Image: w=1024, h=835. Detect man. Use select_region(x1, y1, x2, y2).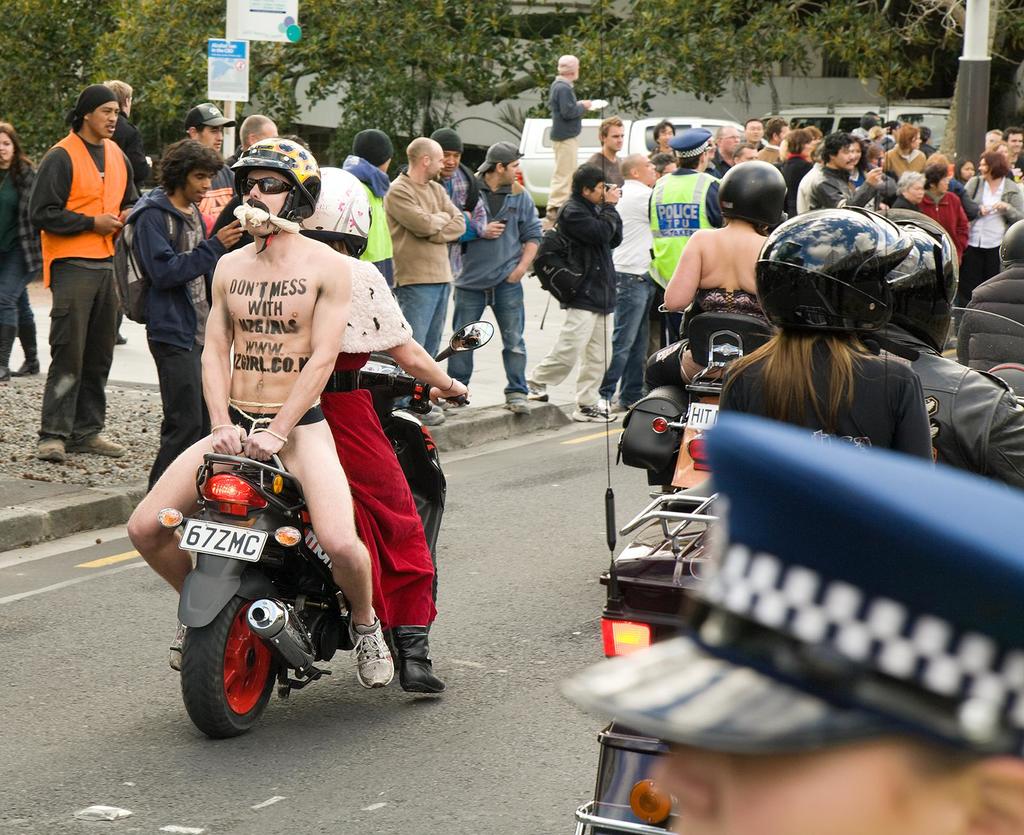
select_region(383, 131, 465, 423).
